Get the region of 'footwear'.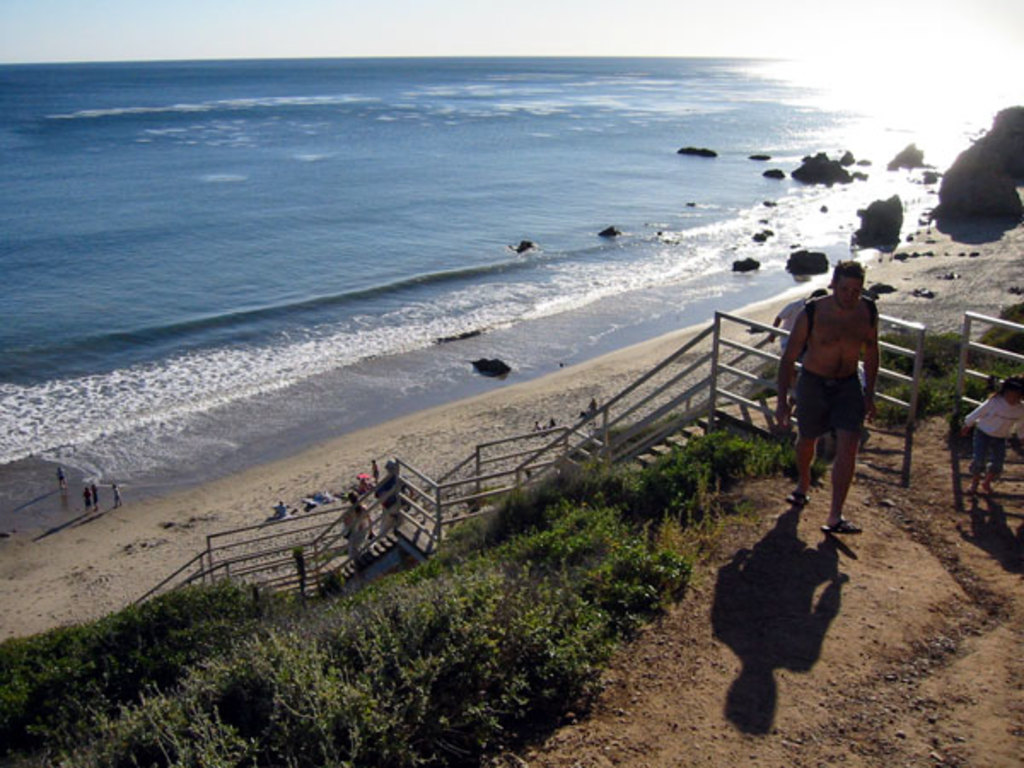
788, 492, 807, 507.
